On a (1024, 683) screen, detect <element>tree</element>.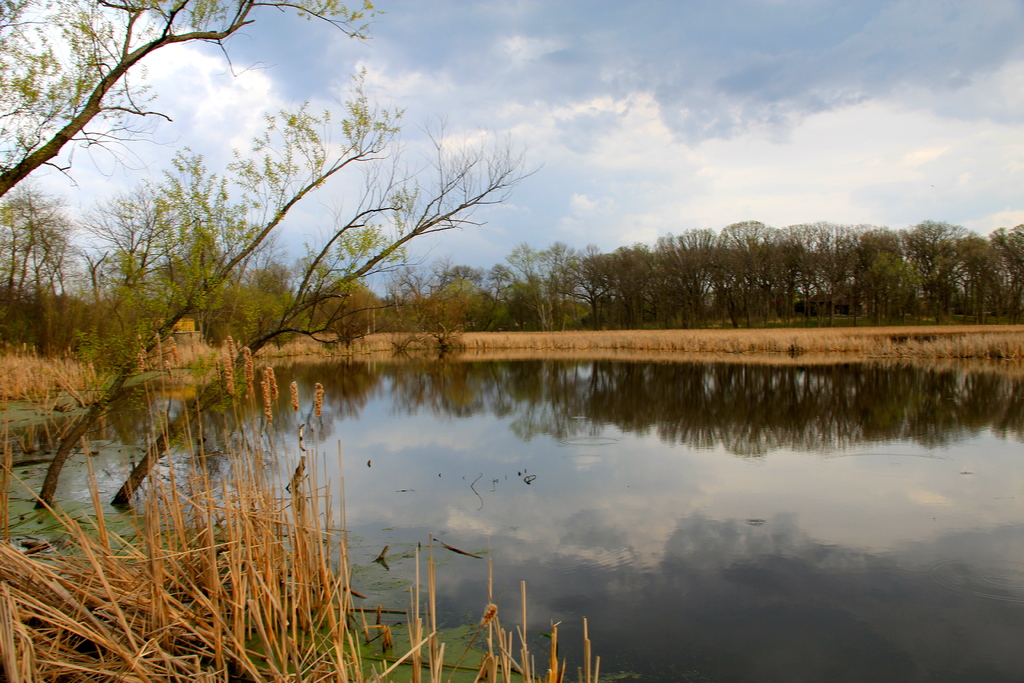
[x1=115, y1=127, x2=543, y2=501].
